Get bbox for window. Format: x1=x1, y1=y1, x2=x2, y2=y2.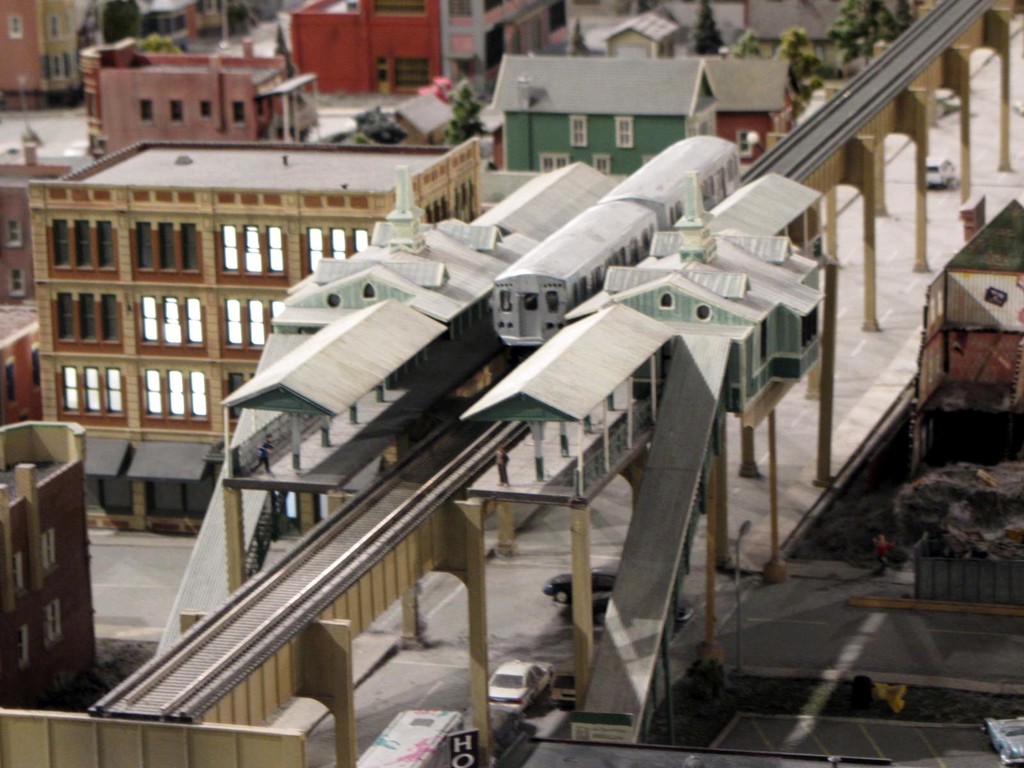
x1=544, y1=154, x2=572, y2=173.
